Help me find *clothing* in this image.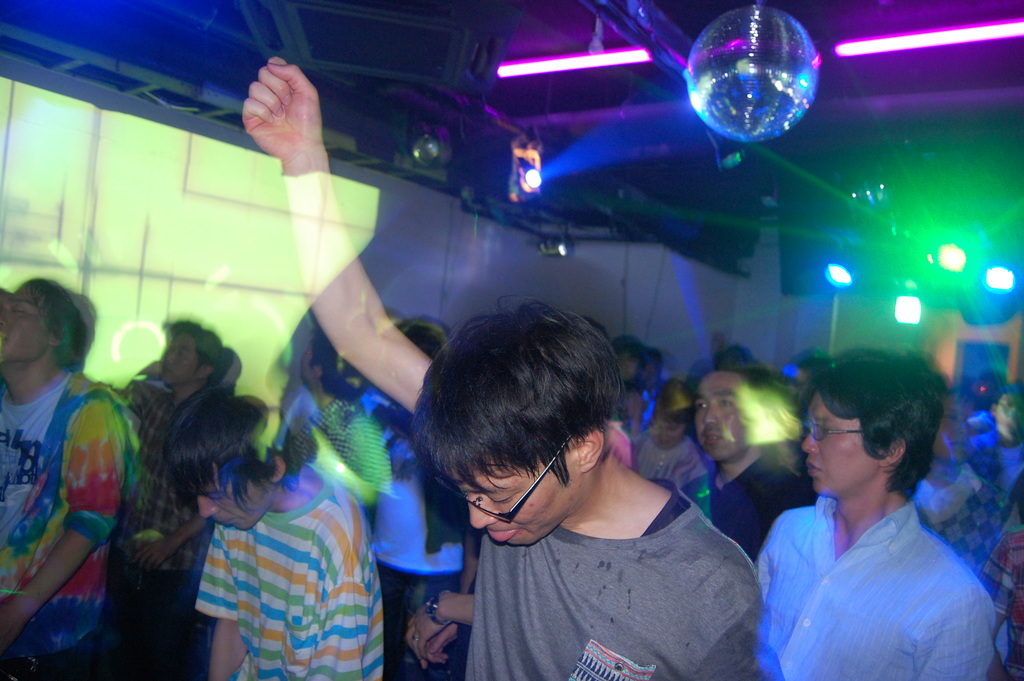
Found it: detection(282, 395, 394, 508).
